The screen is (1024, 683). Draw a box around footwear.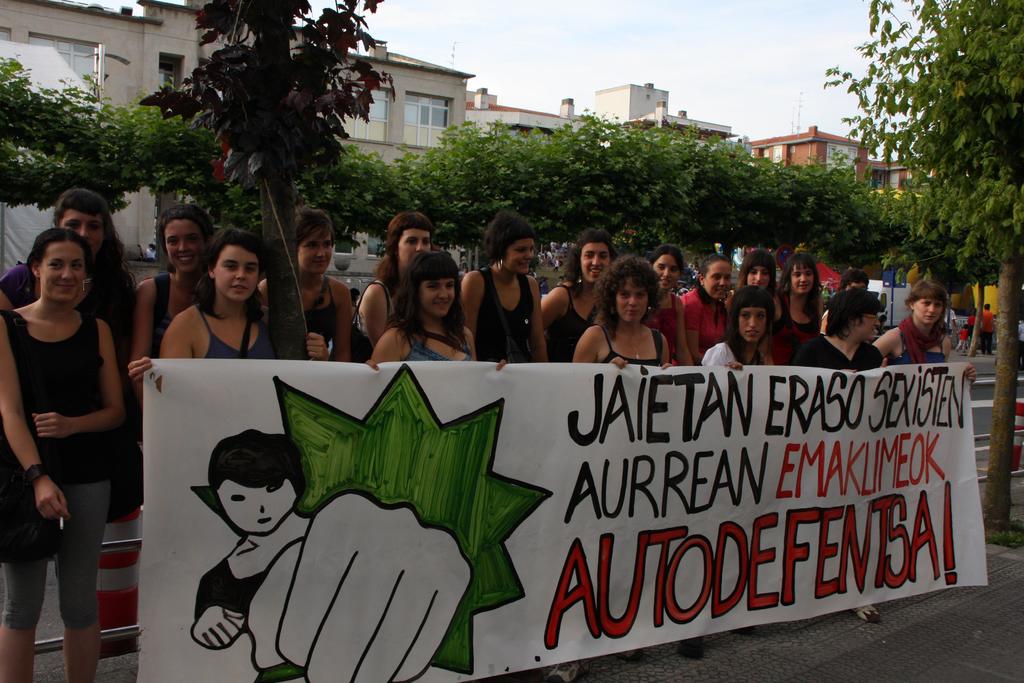
<box>853,604,883,626</box>.
